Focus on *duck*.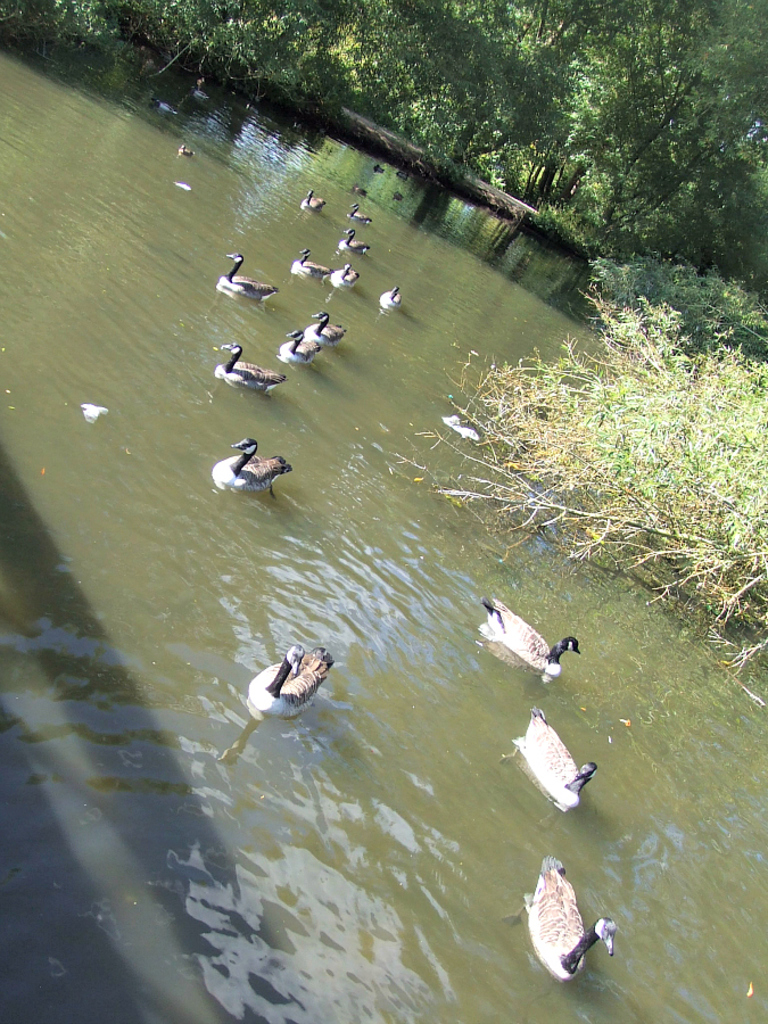
Focused at box=[473, 596, 576, 678].
